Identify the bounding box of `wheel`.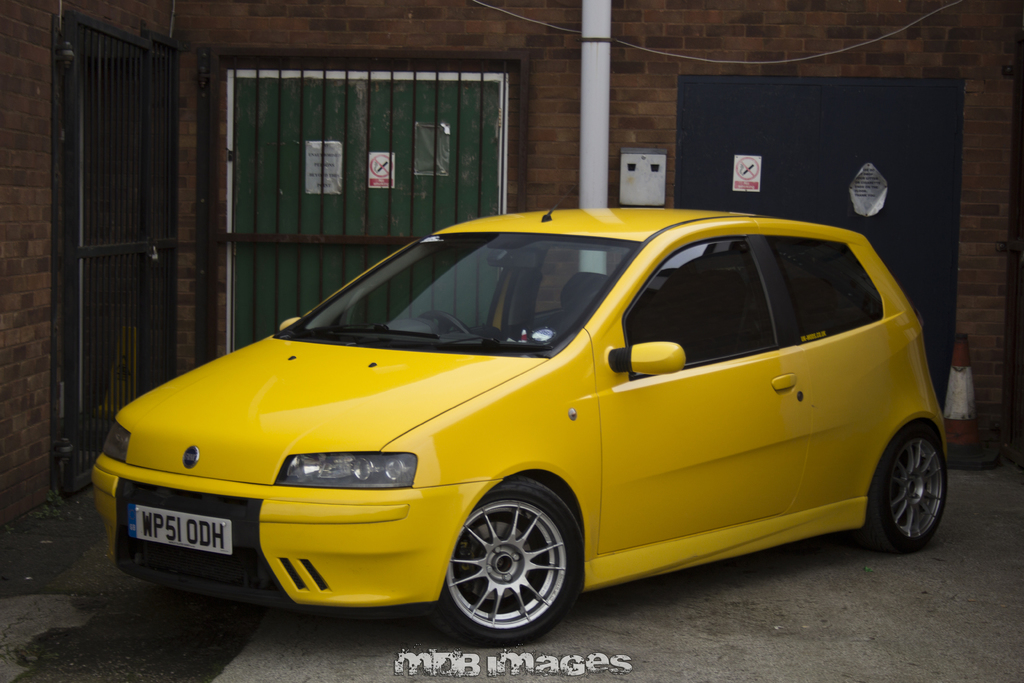
413/313/476/338.
